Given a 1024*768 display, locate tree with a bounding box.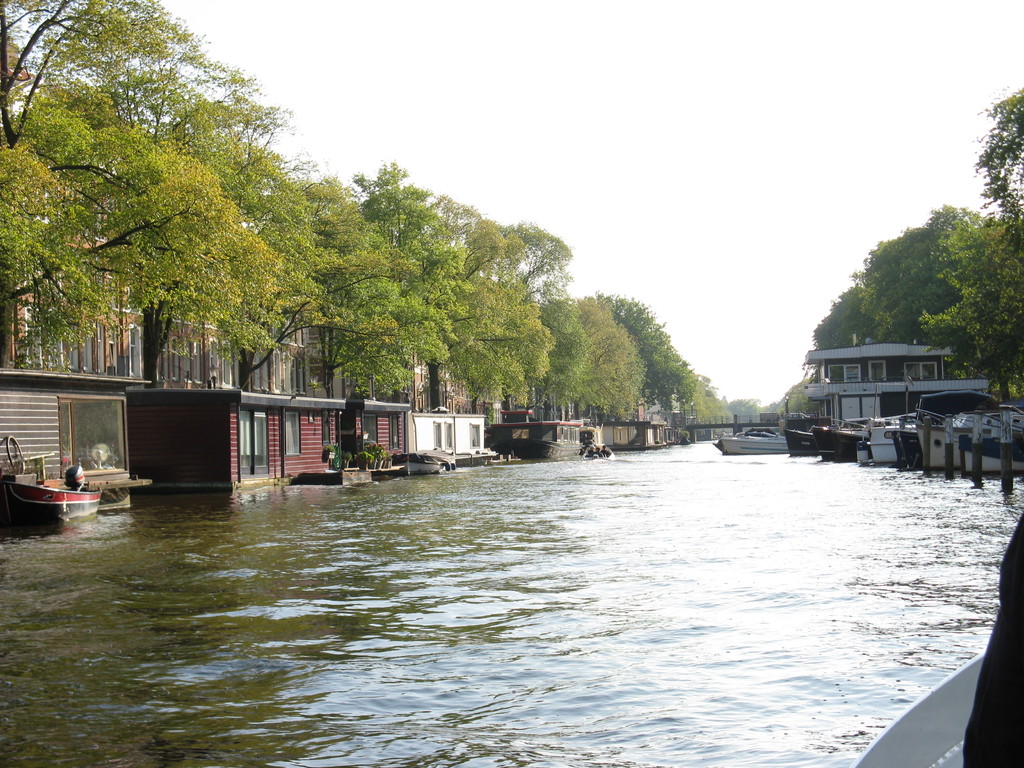
Located: select_region(0, 0, 284, 369).
